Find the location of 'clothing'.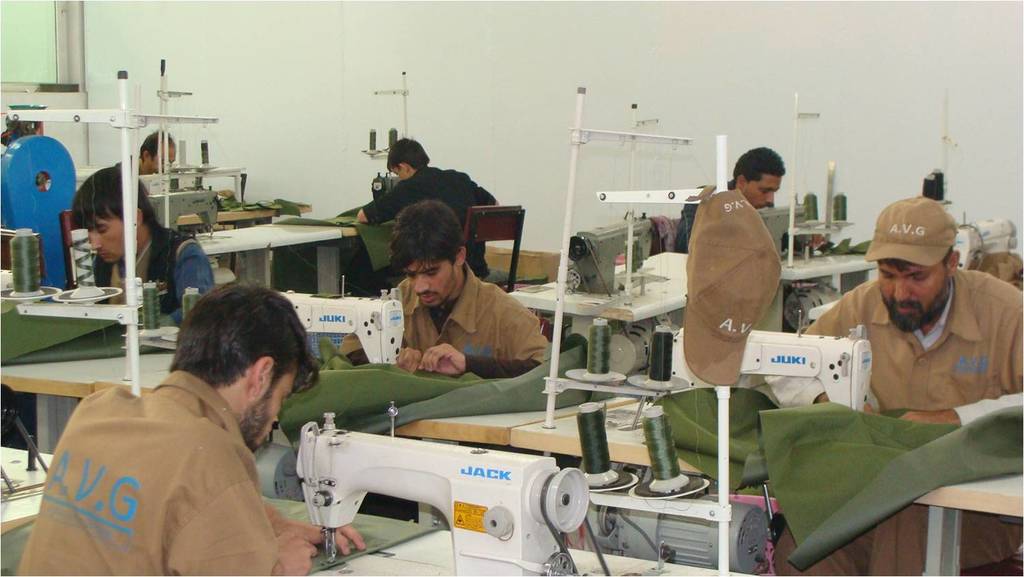
Location: [89,233,215,328].
